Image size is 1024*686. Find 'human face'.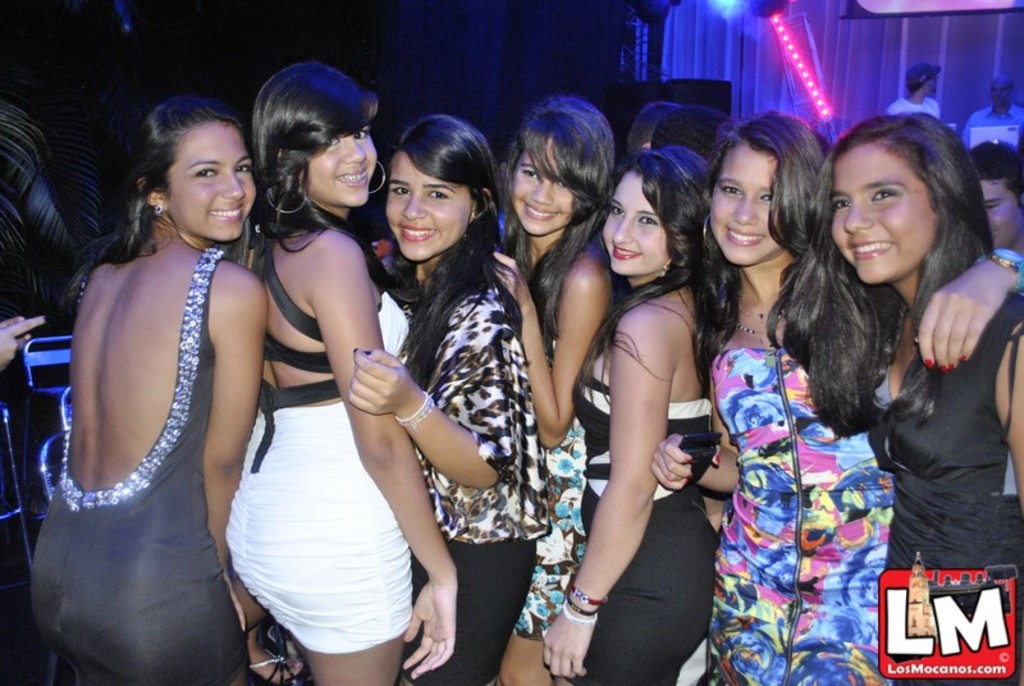
pyautogui.locateOnScreen(296, 119, 379, 207).
